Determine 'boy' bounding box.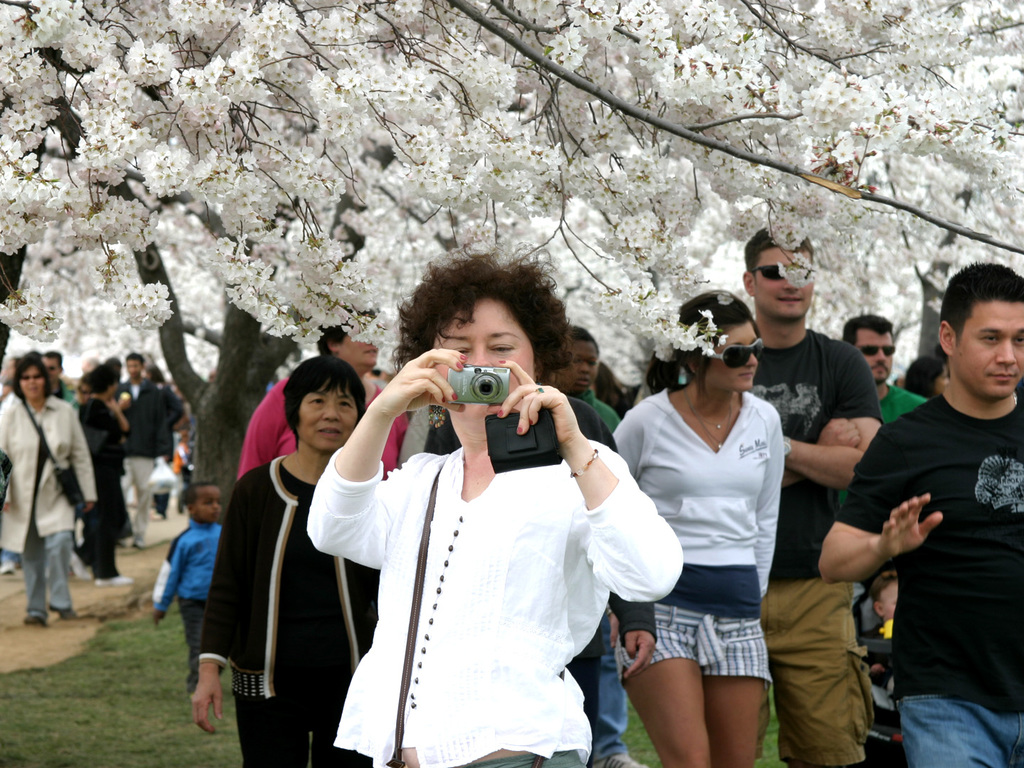
Determined: (192,324,382,756).
